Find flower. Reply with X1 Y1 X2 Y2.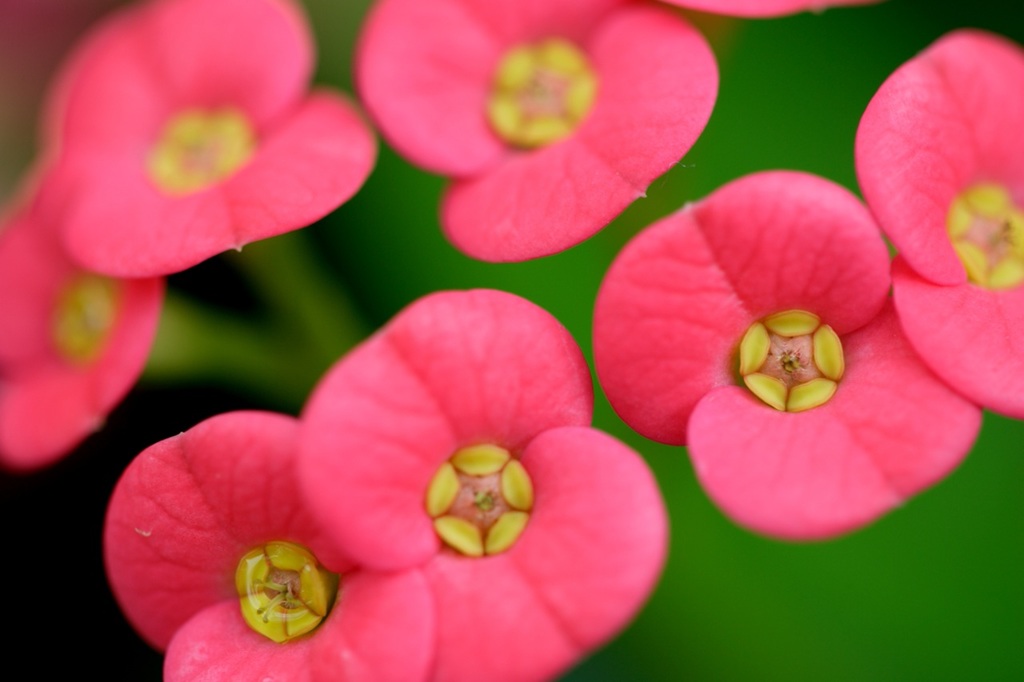
26 0 390 281.
